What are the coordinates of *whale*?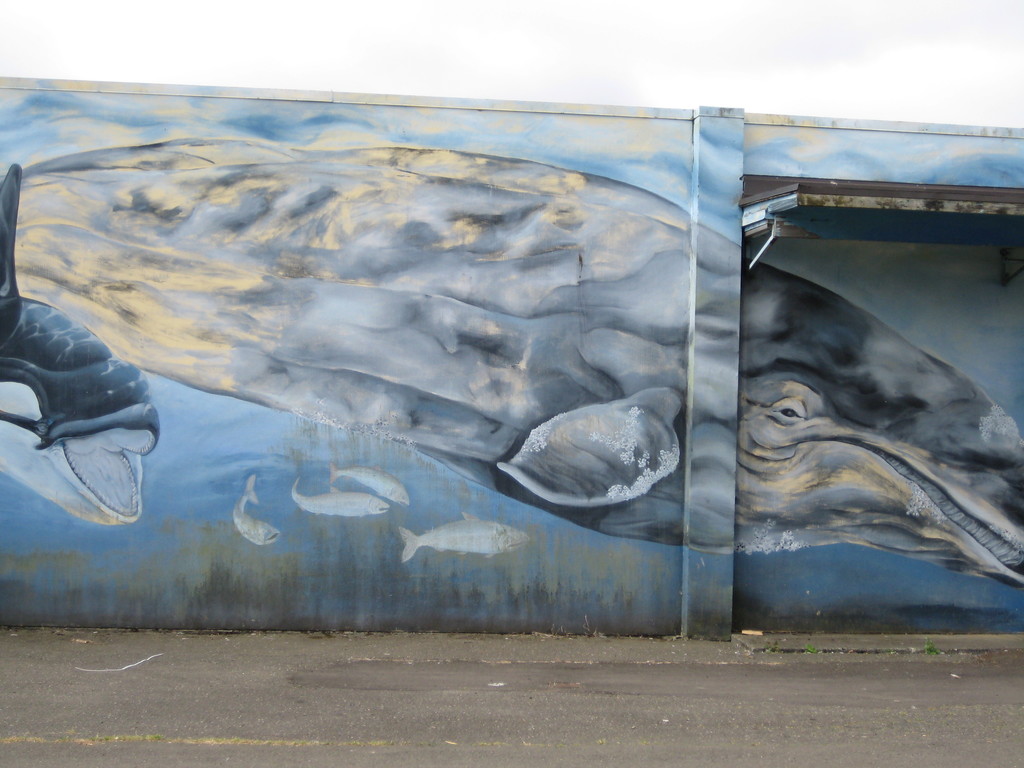
box(0, 150, 1023, 603).
